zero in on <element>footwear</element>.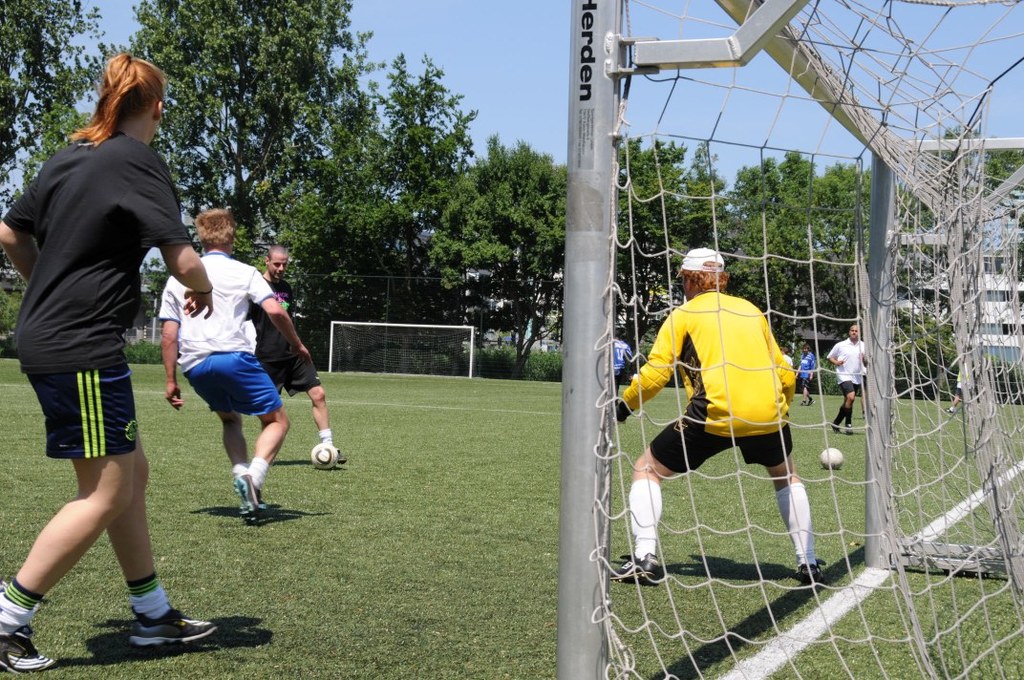
Zeroed in: 608/549/661/586.
